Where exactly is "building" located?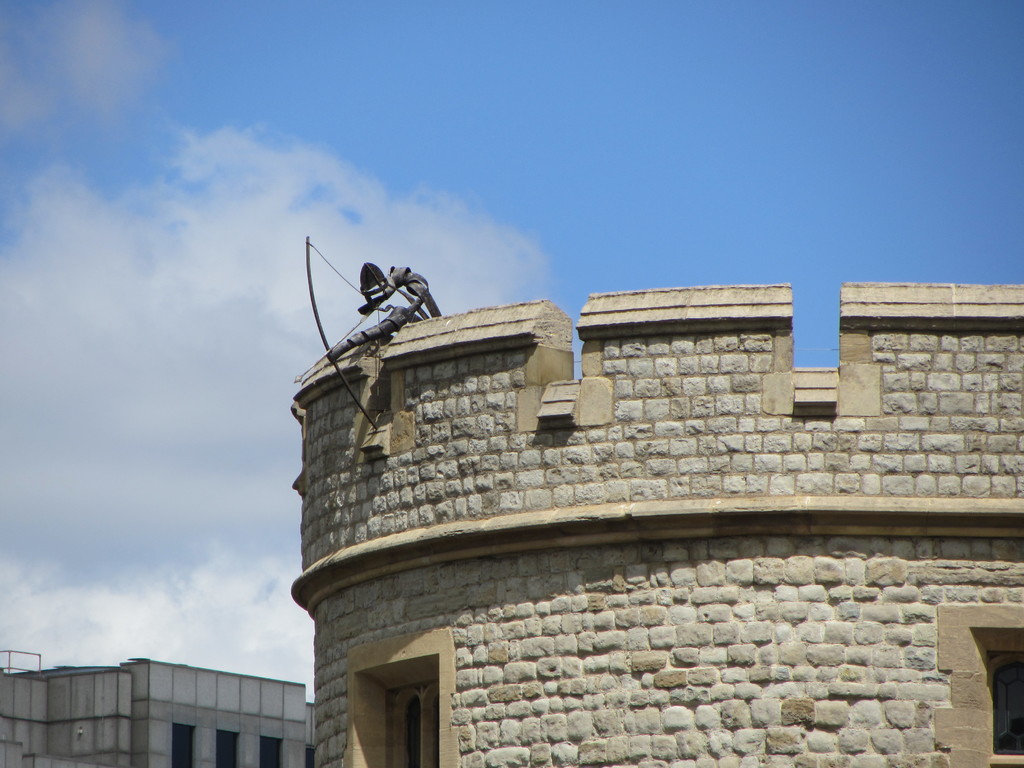
Its bounding box is detection(0, 666, 315, 767).
